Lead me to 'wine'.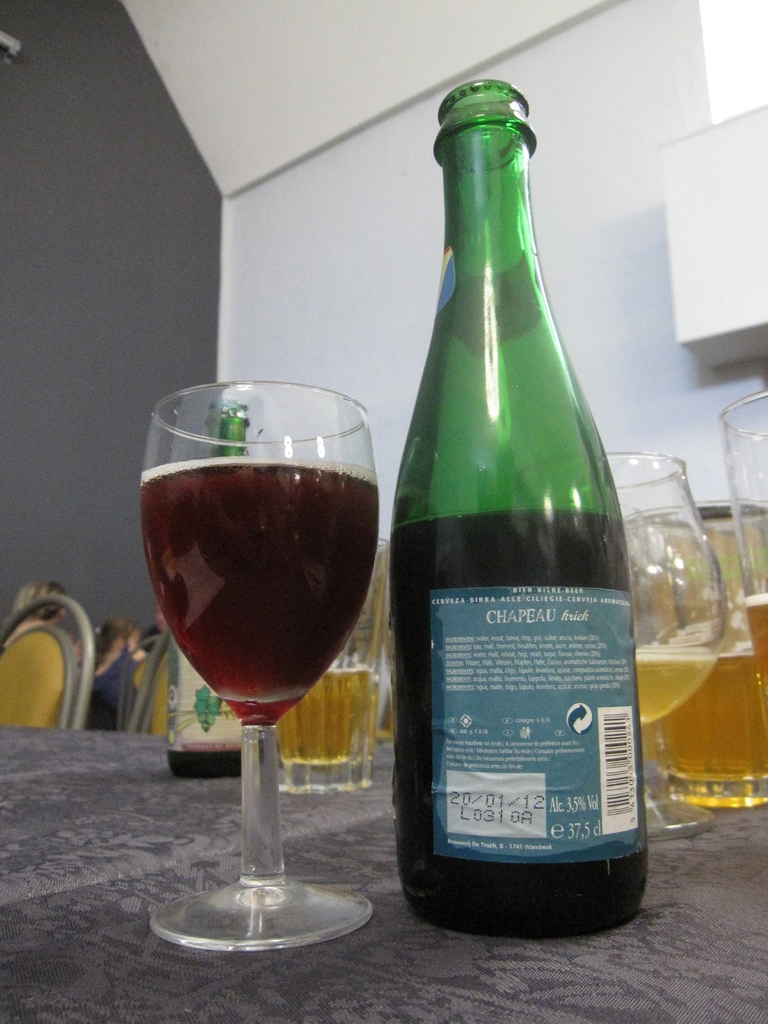
Lead to <region>390, 70, 630, 940</region>.
